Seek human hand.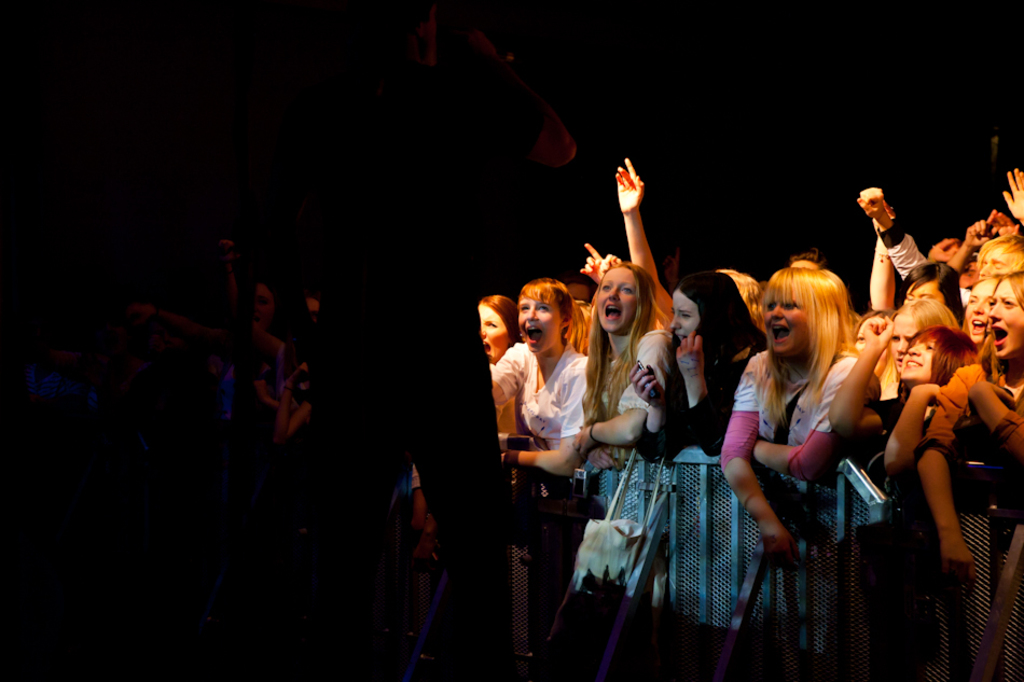
[964, 220, 990, 252].
